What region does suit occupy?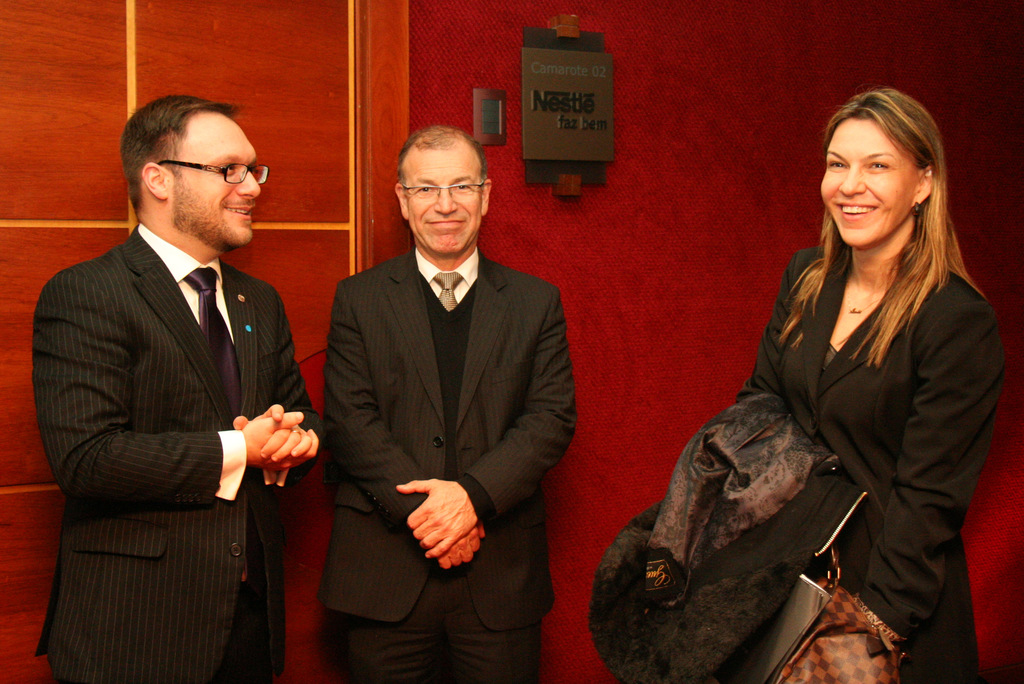
[312, 248, 579, 683].
